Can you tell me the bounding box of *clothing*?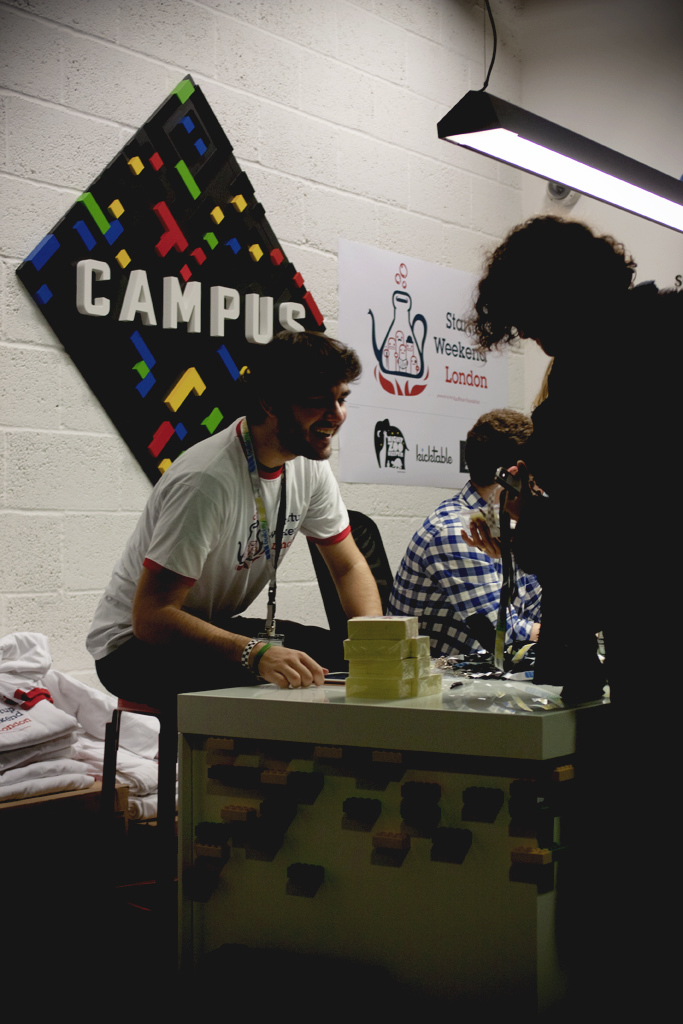
l=501, t=274, r=682, b=1019.
